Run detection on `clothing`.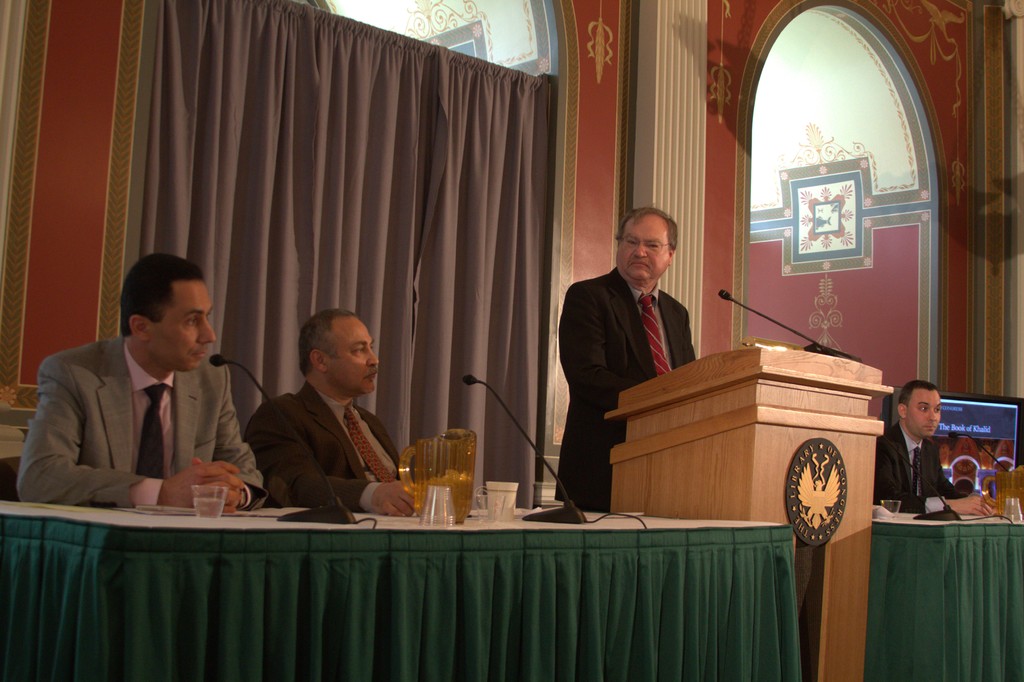
Result: 552 264 699 516.
